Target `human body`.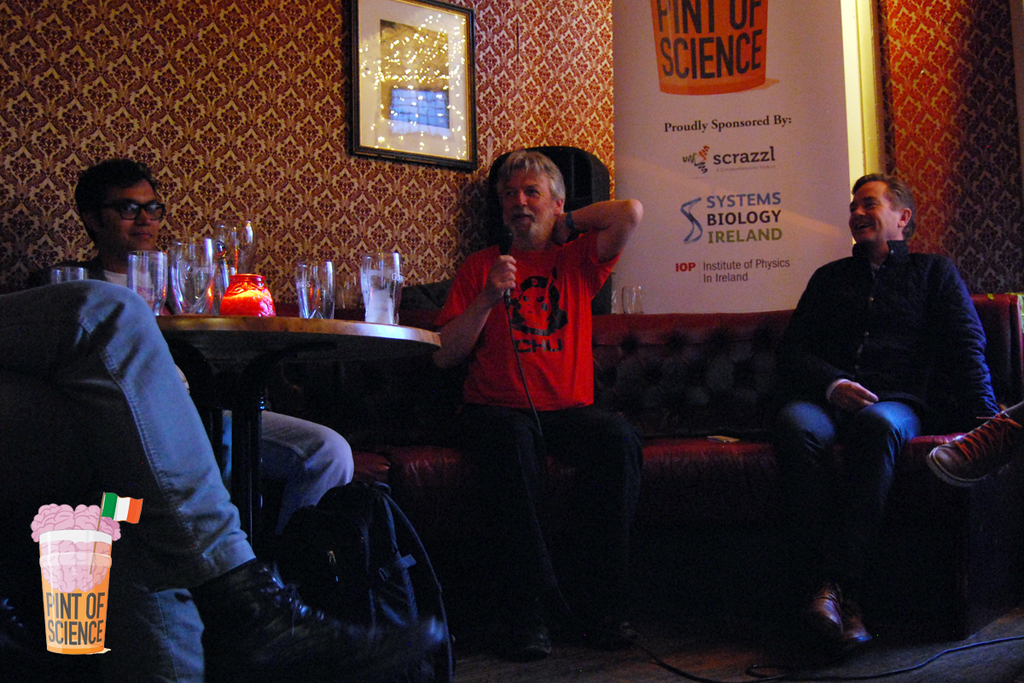
Target region: bbox(0, 272, 448, 682).
